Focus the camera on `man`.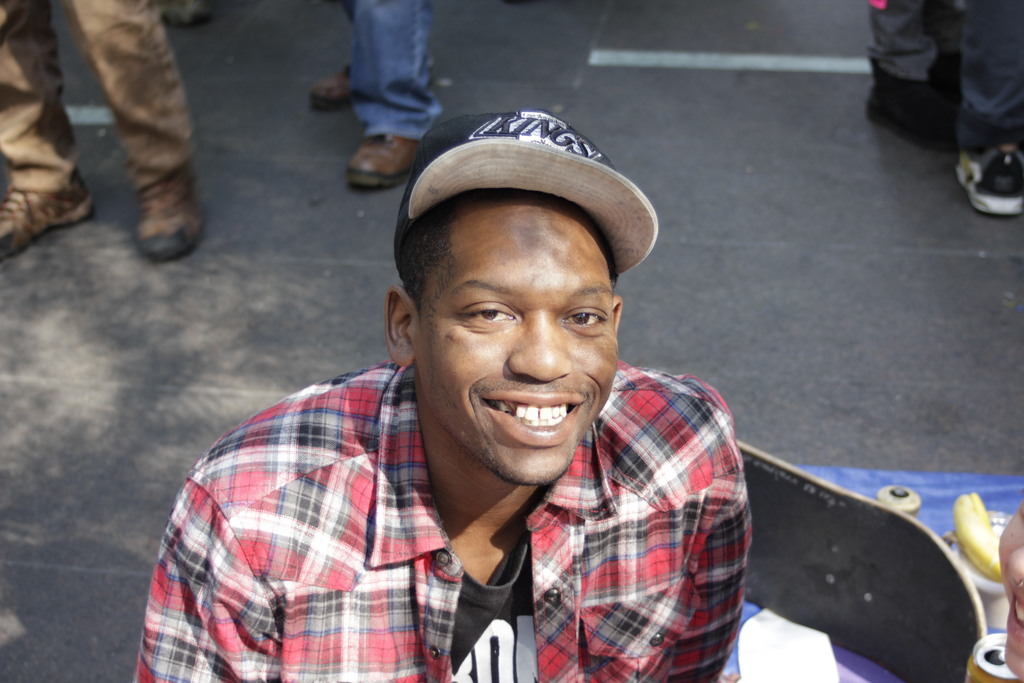
Focus region: rect(863, 0, 1023, 219).
